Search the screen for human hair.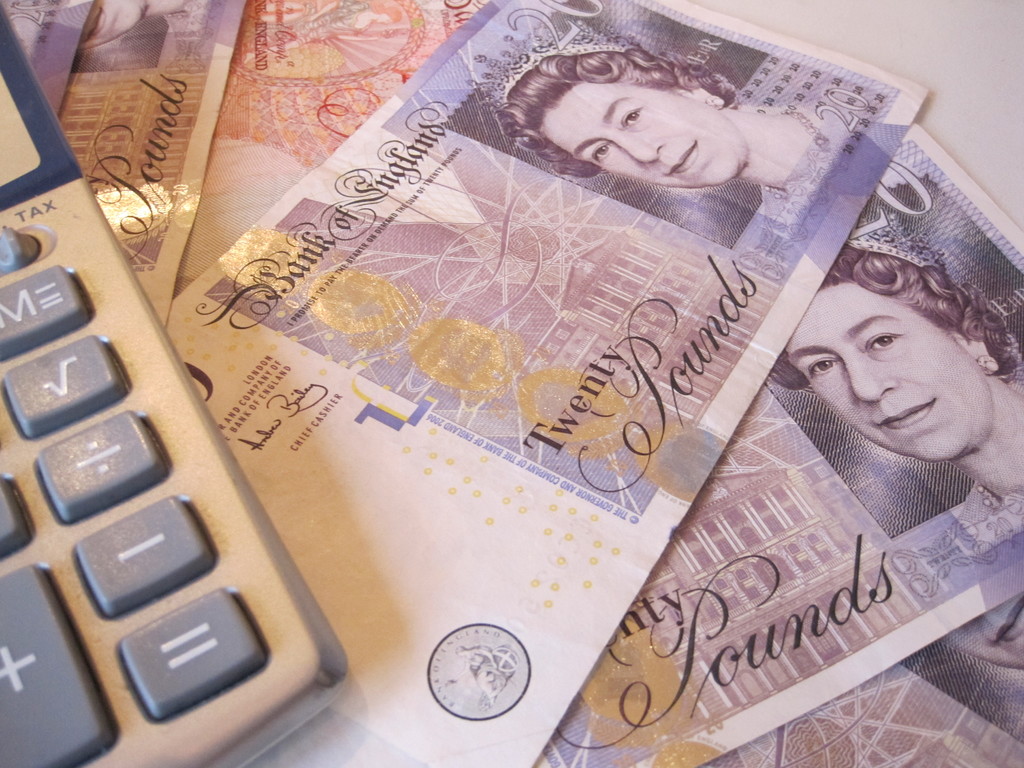
Found at <box>492,45,740,186</box>.
